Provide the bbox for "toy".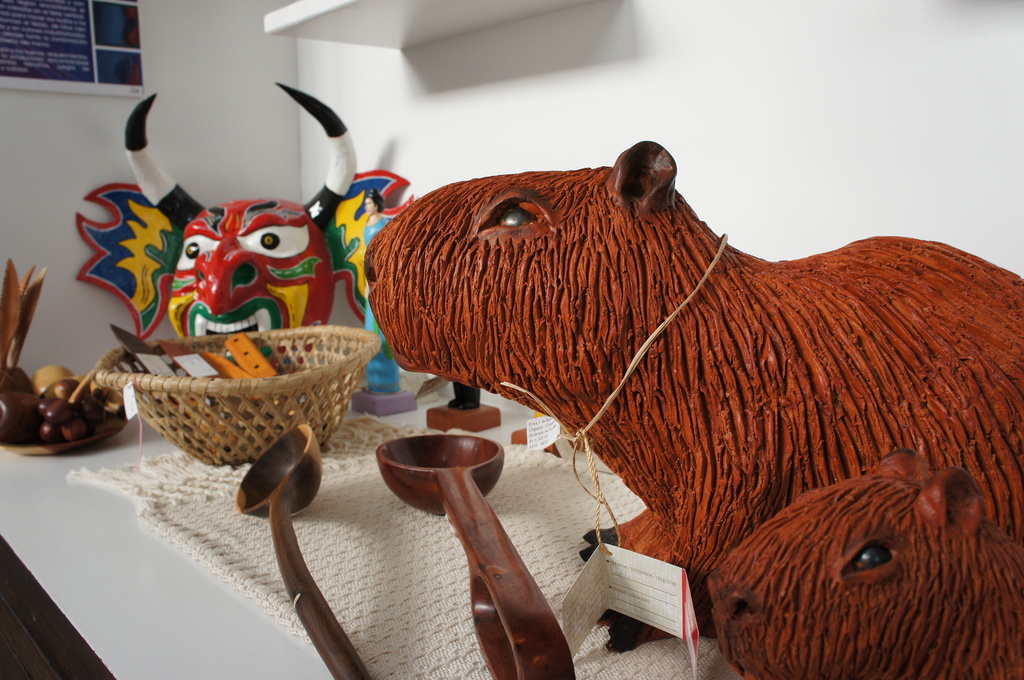
left=696, top=446, right=1023, bottom=679.
